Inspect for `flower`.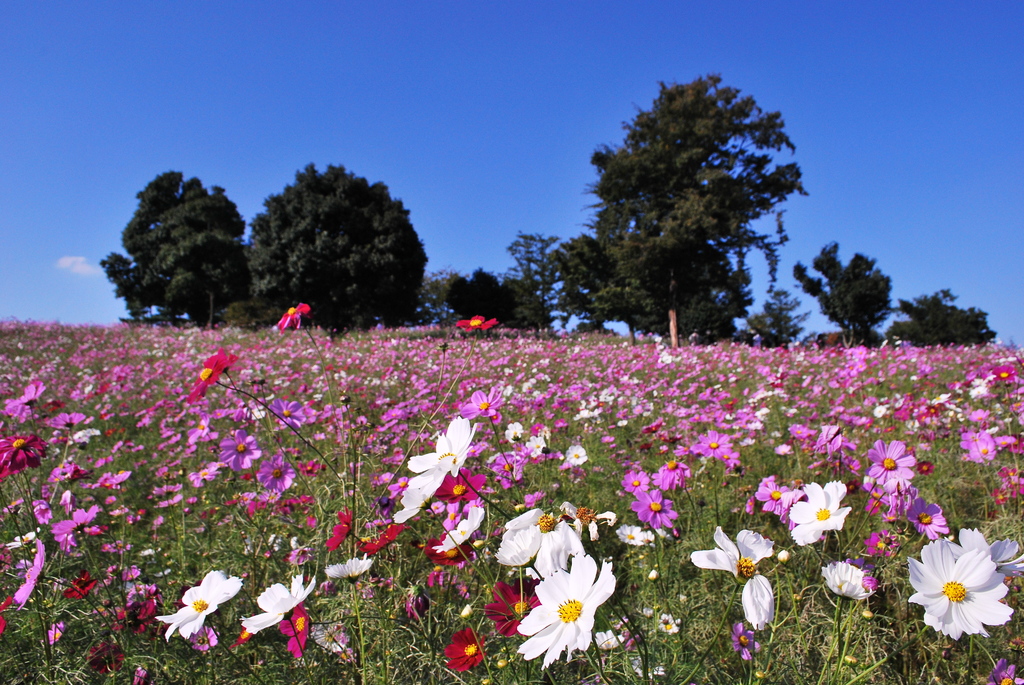
Inspection: box=[904, 494, 948, 535].
